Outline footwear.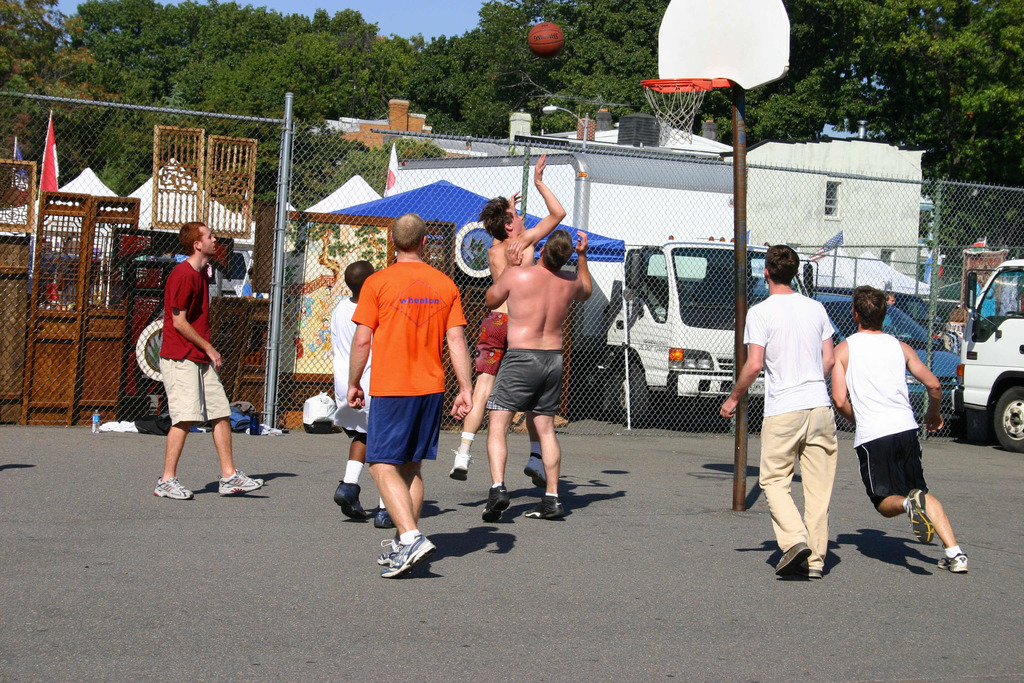
Outline: x1=940, y1=552, x2=972, y2=577.
